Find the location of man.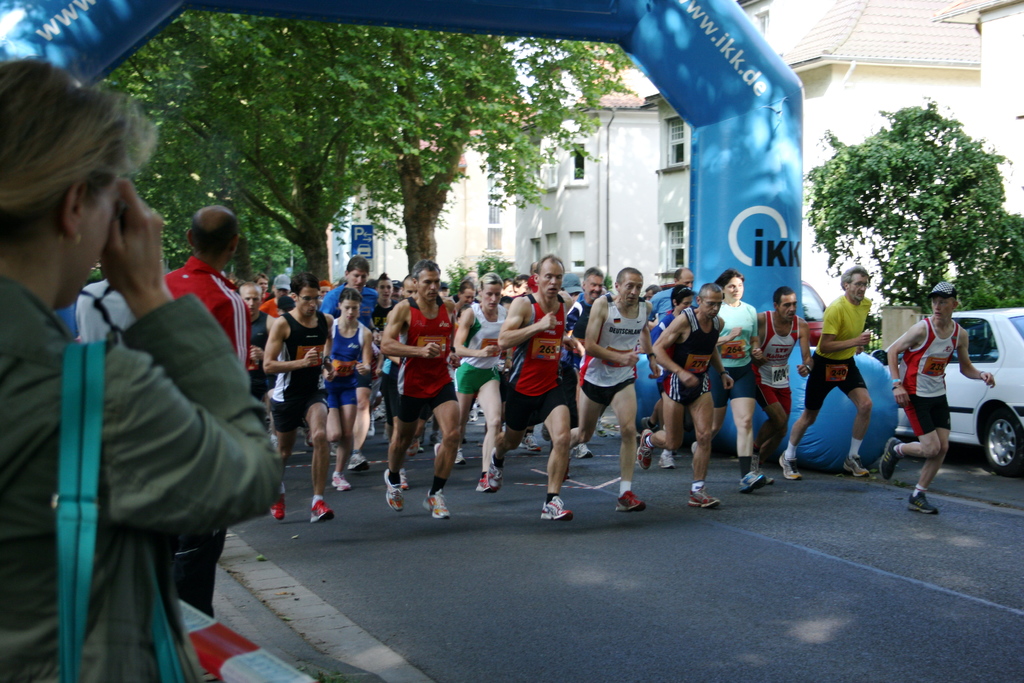
Location: (x1=368, y1=254, x2=465, y2=517).
